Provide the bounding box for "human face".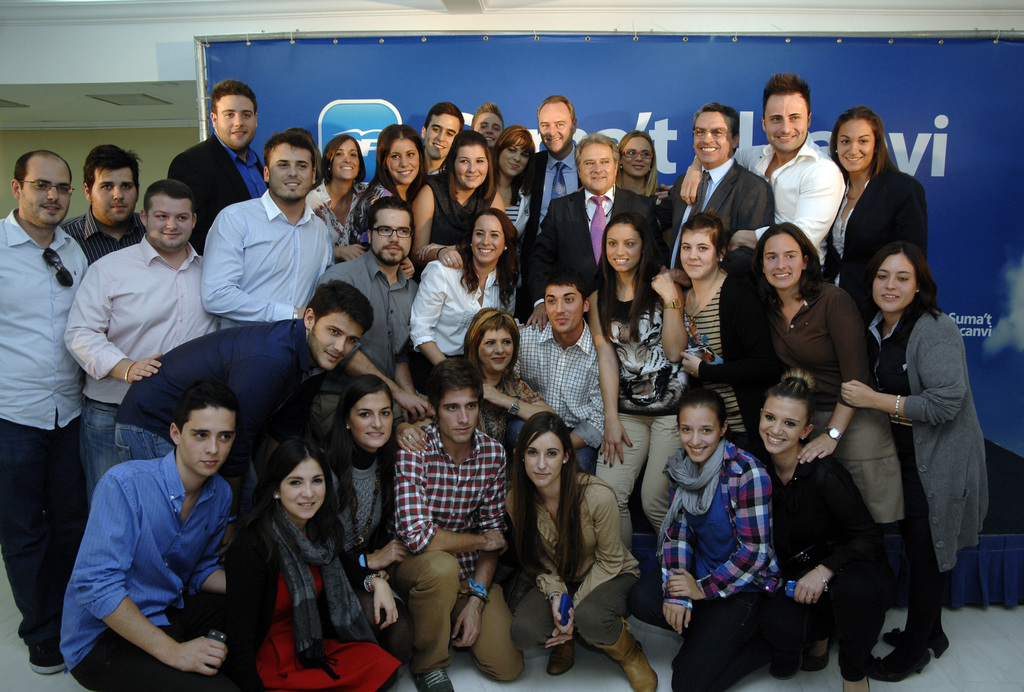
<region>680, 230, 717, 279</region>.
